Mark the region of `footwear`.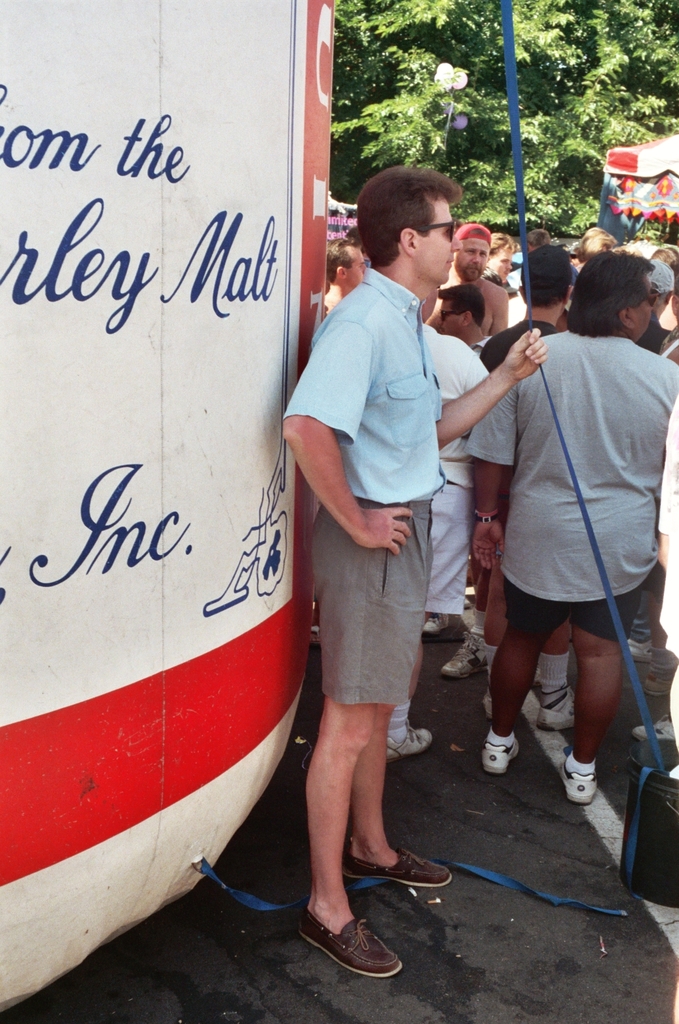
Region: crop(443, 637, 483, 681).
